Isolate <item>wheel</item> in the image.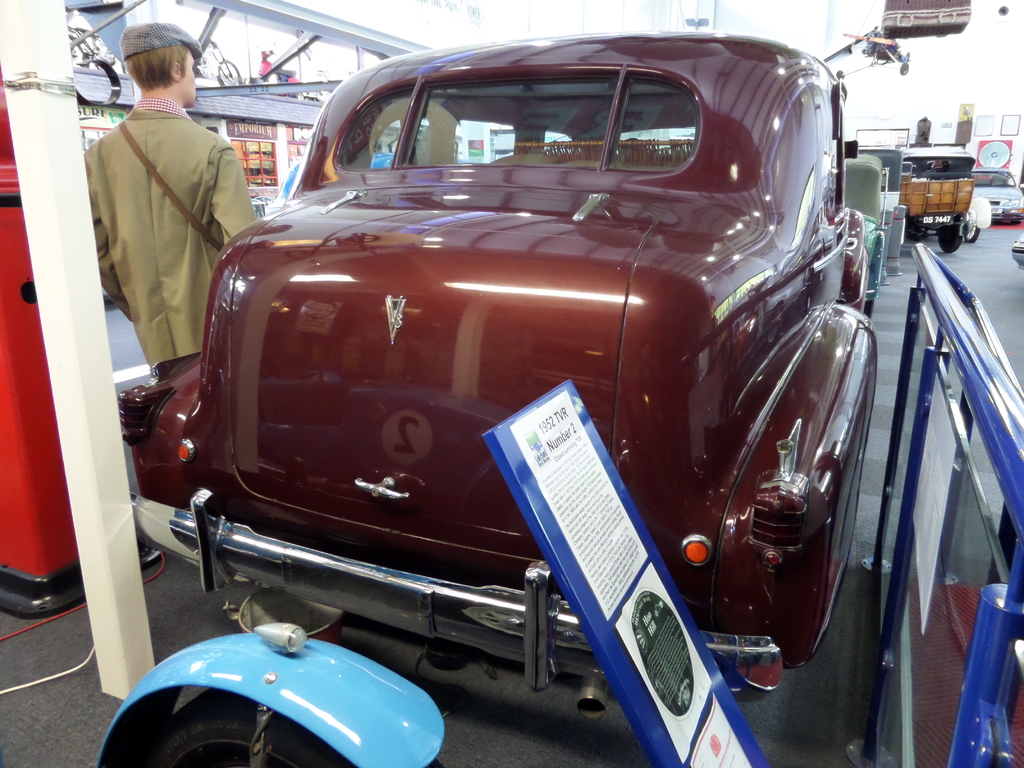
Isolated region: box=[938, 218, 962, 251].
